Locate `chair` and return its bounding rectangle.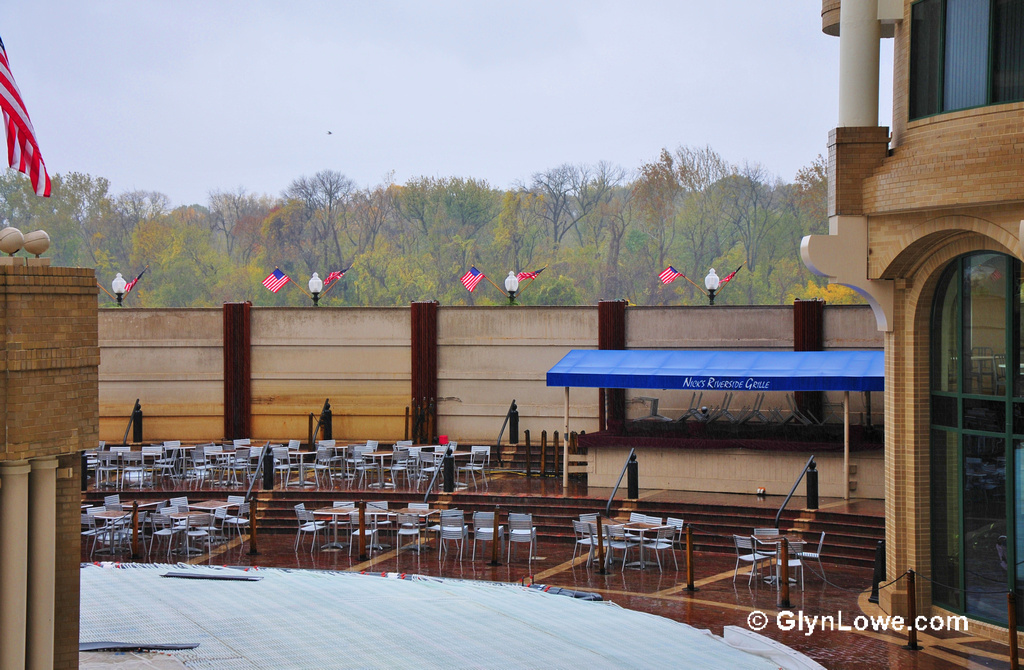
bbox(729, 530, 769, 588).
